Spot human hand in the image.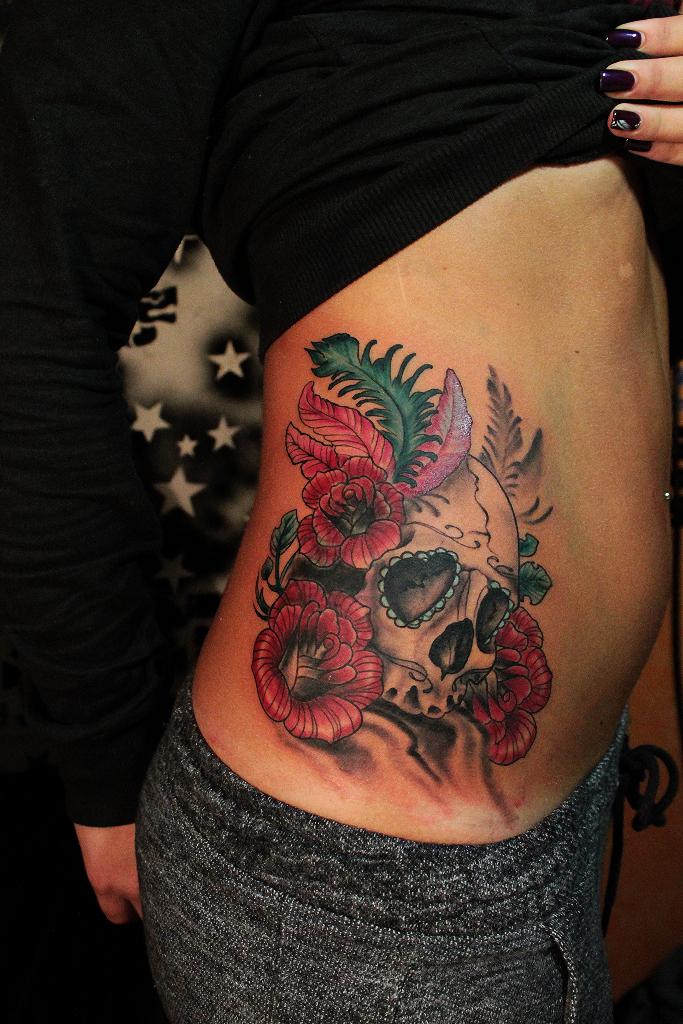
human hand found at 581, 6, 682, 162.
